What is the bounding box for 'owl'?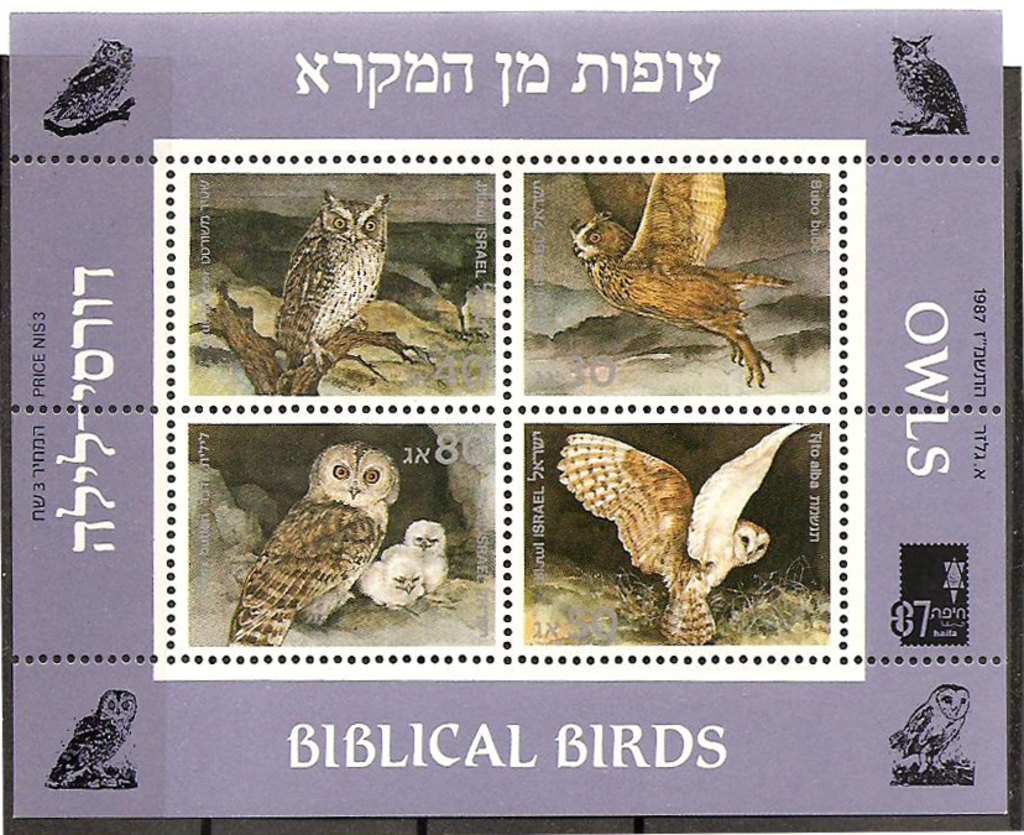
<region>271, 186, 390, 377</region>.
